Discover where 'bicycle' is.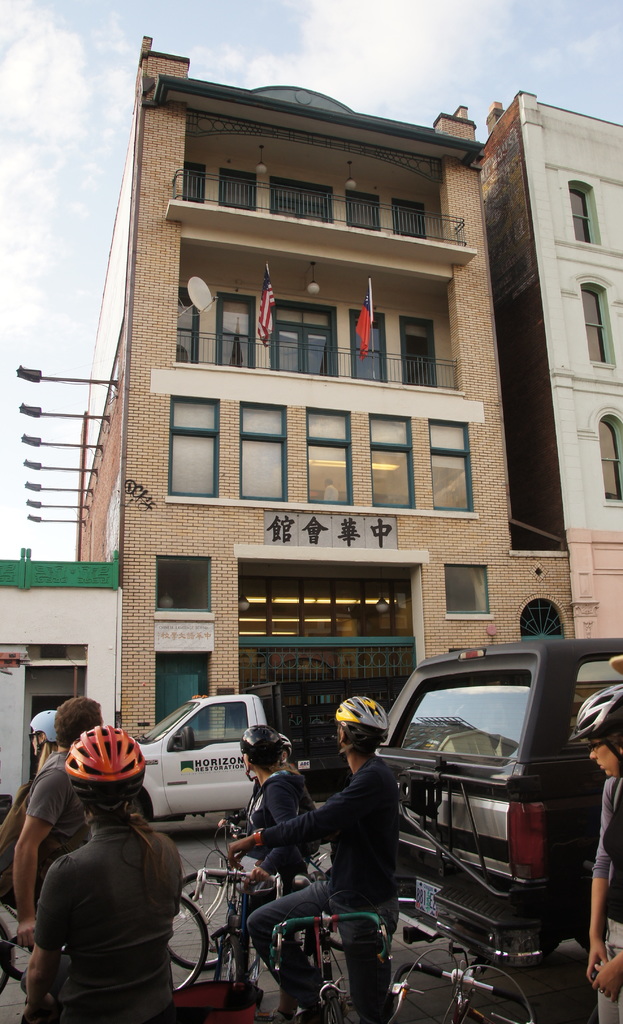
Discovered at {"left": 388, "top": 924, "right": 537, "bottom": 1023}.
